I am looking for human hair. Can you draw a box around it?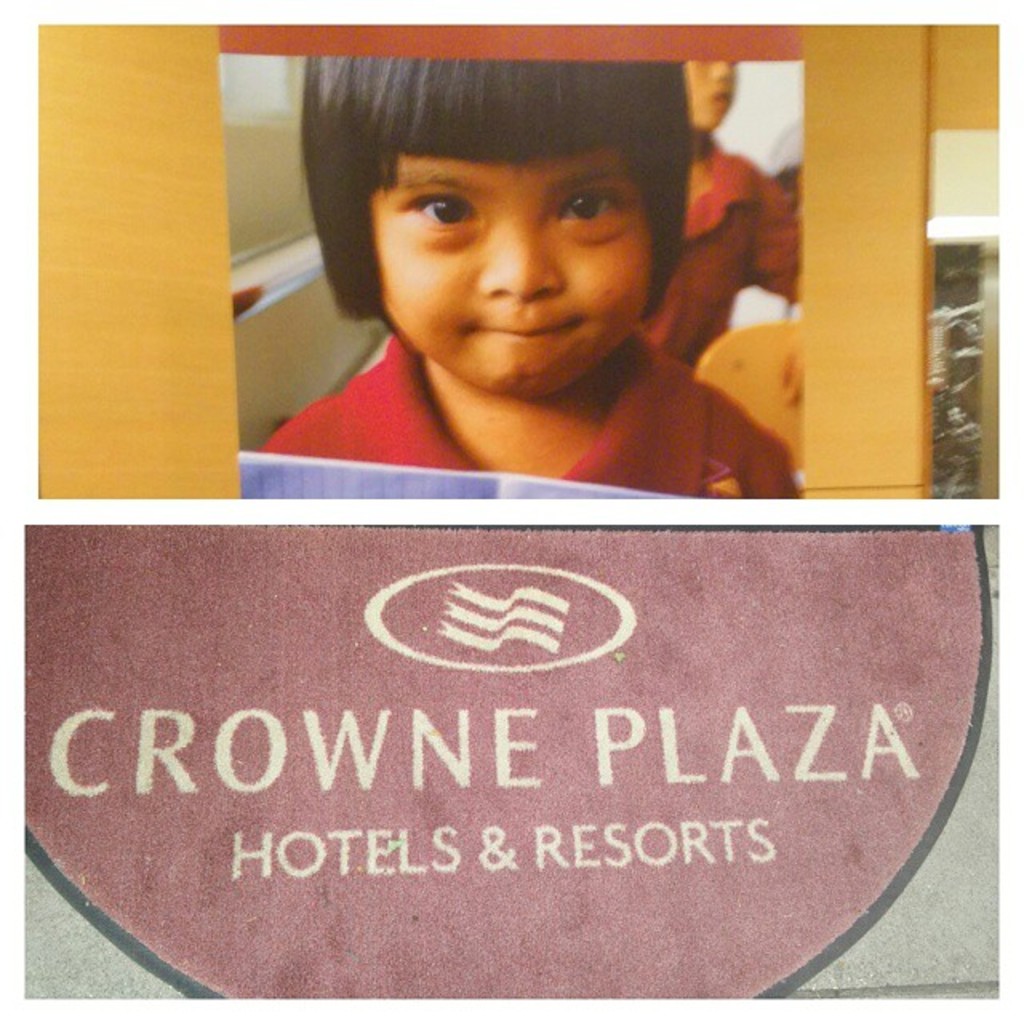
Sure, the bounding box is detection(298, 58, 731, 323).
